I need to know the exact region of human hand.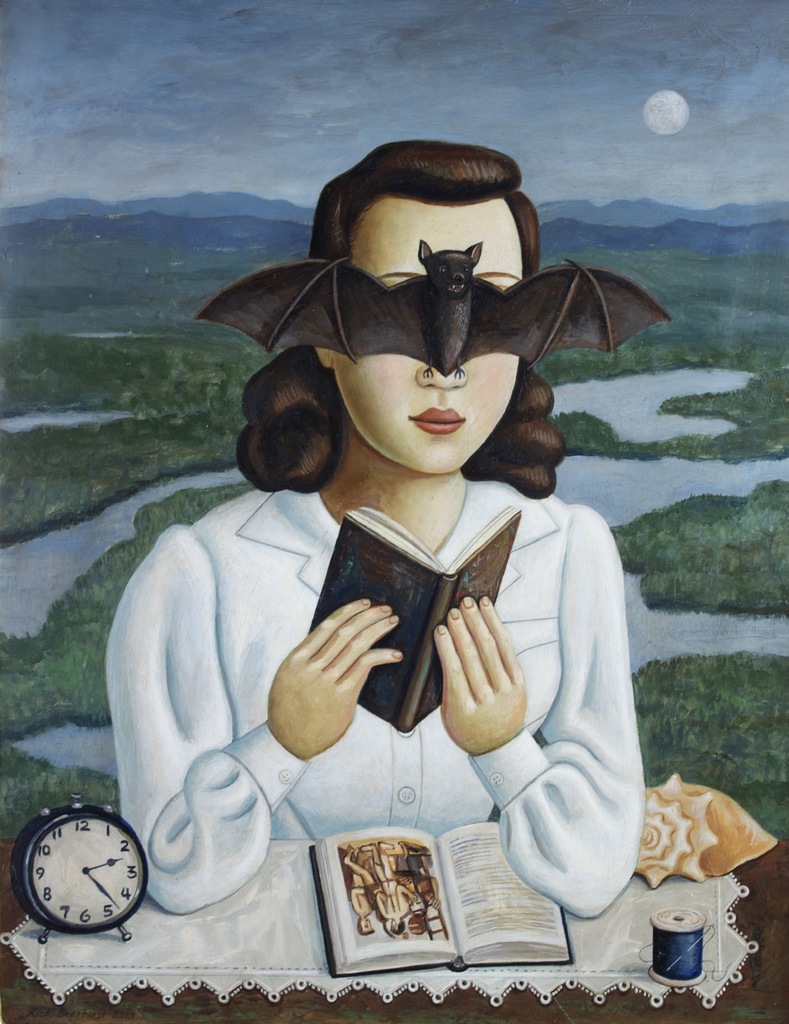
Region: [260, 590, 409, 759].
